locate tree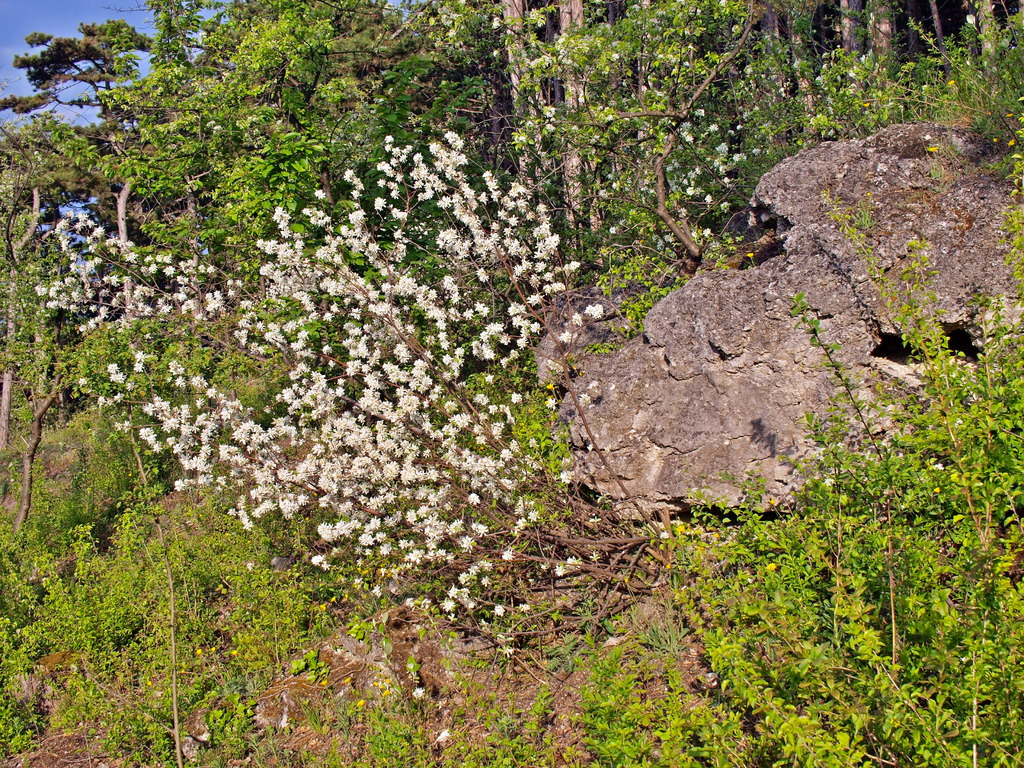
{"x1": 0, "y1": 138, "x2": 135, "y2": 538}
